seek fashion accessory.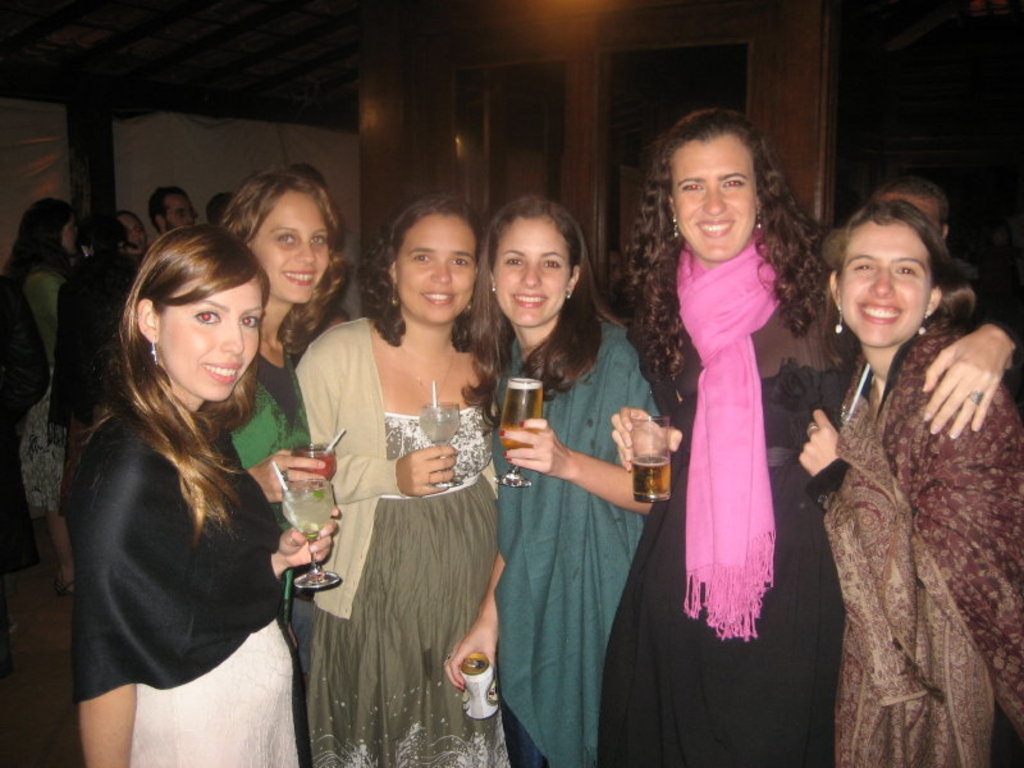
BBox(833, 302, 845, 335).
